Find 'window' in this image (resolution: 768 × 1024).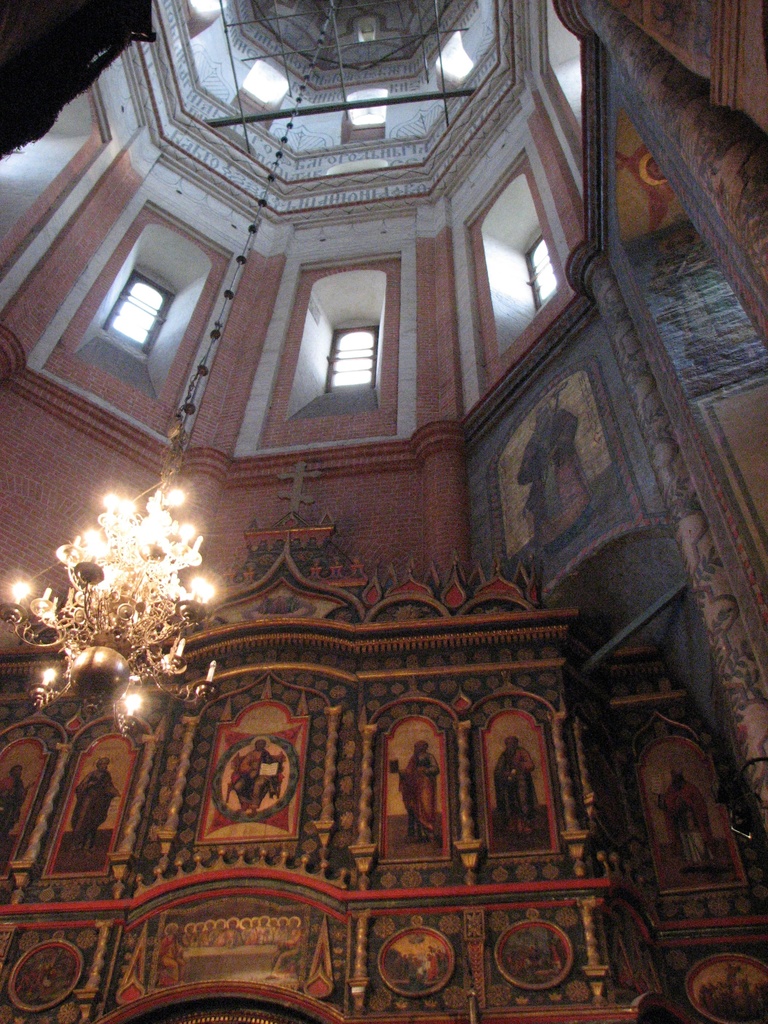
{"x1": 520, "y1": 237, "x2": 557, "y2": 311}.
